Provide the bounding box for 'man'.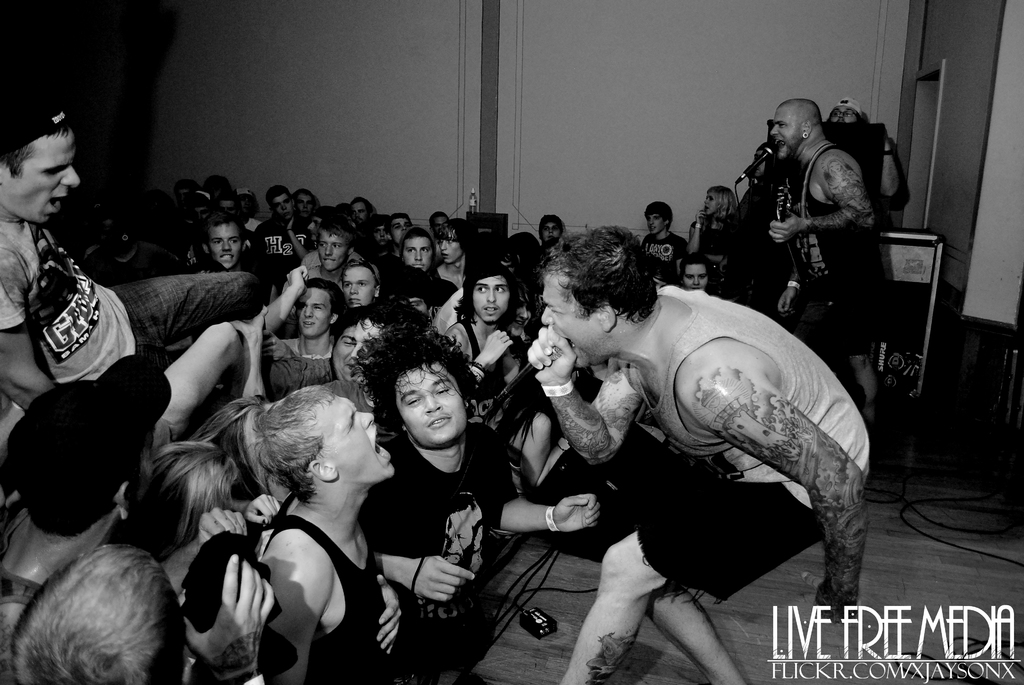
(747,100,886,429).
